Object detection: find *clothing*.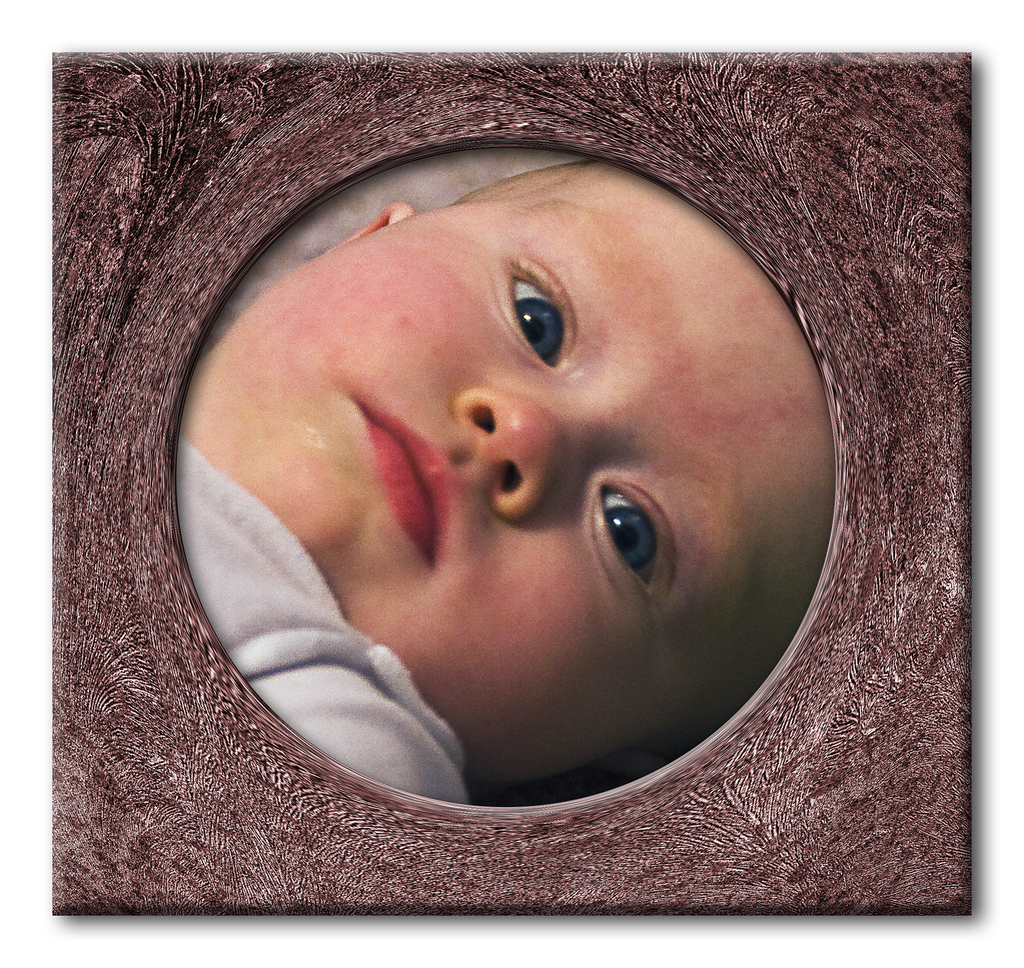
pyautogui.locateOnScreen(176, 438, 467, 809).
